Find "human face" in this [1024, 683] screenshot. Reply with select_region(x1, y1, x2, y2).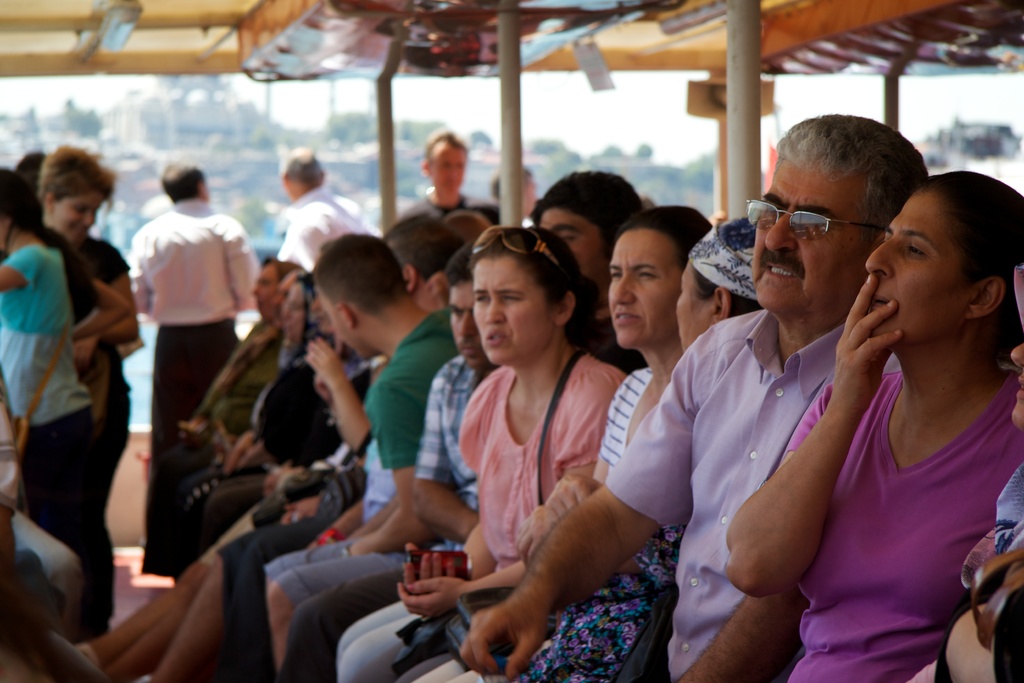
select_region(53, 190, 107, 241).
